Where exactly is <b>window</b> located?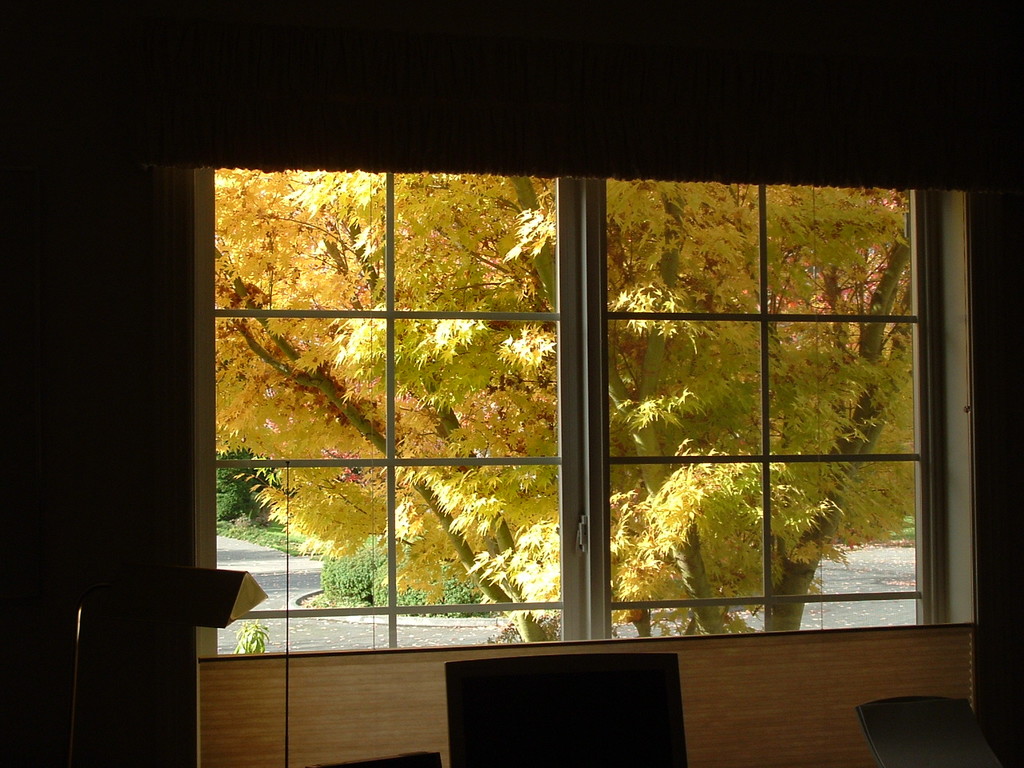
Its bounding box is bbox(190, 169, 951, 651).
